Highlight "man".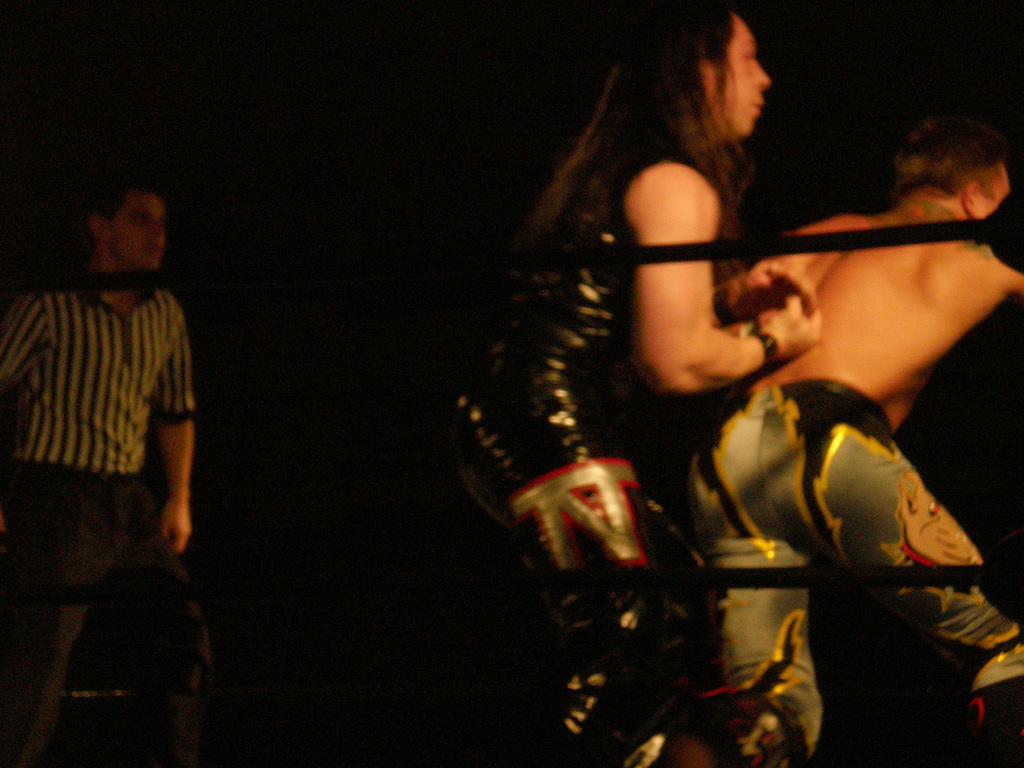
Highlighted region: pyautogui.locateOnScreen(11, 178, 225, 723).
